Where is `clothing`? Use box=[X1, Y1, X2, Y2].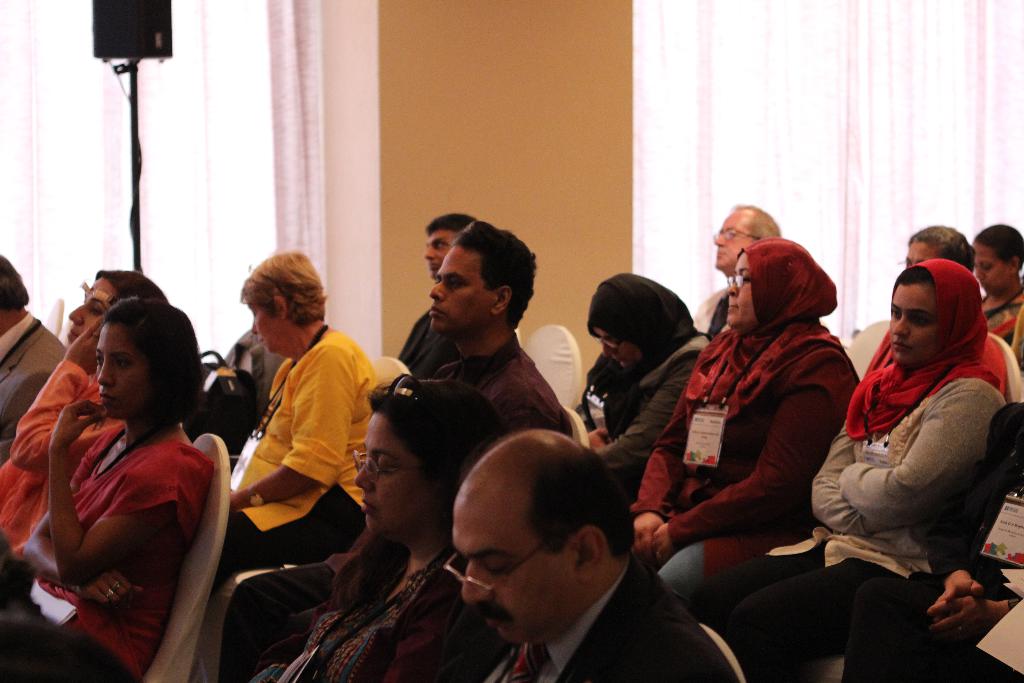
box=[0, 428, 211, 682].
